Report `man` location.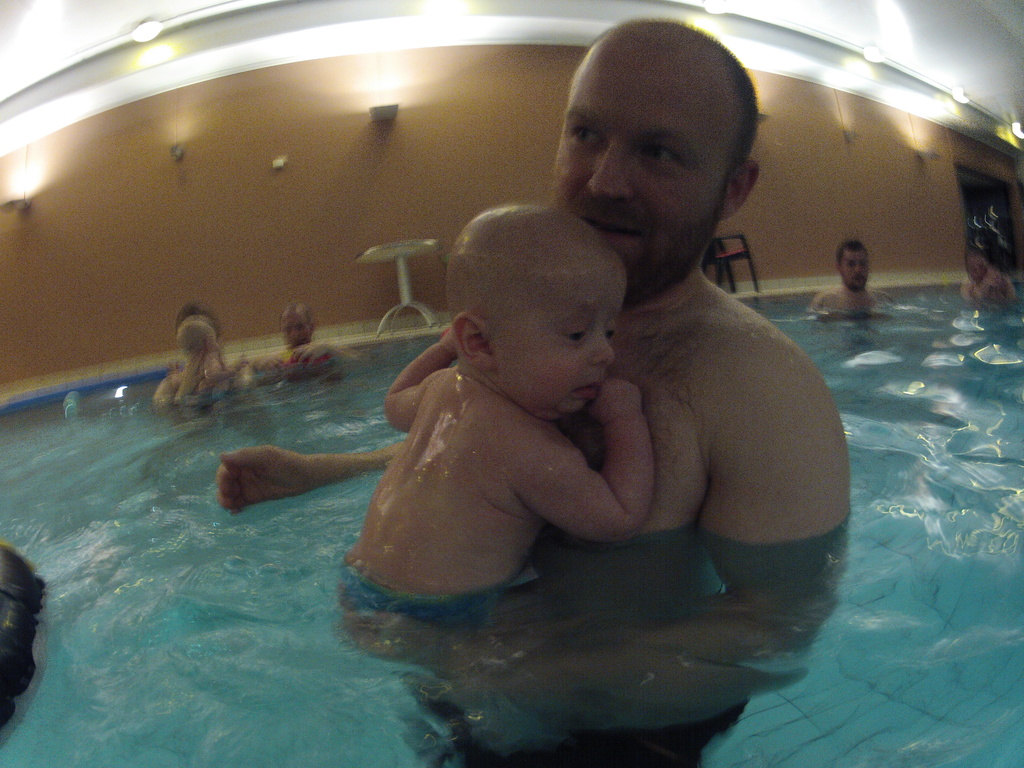
Report: 186,20,848,767.
